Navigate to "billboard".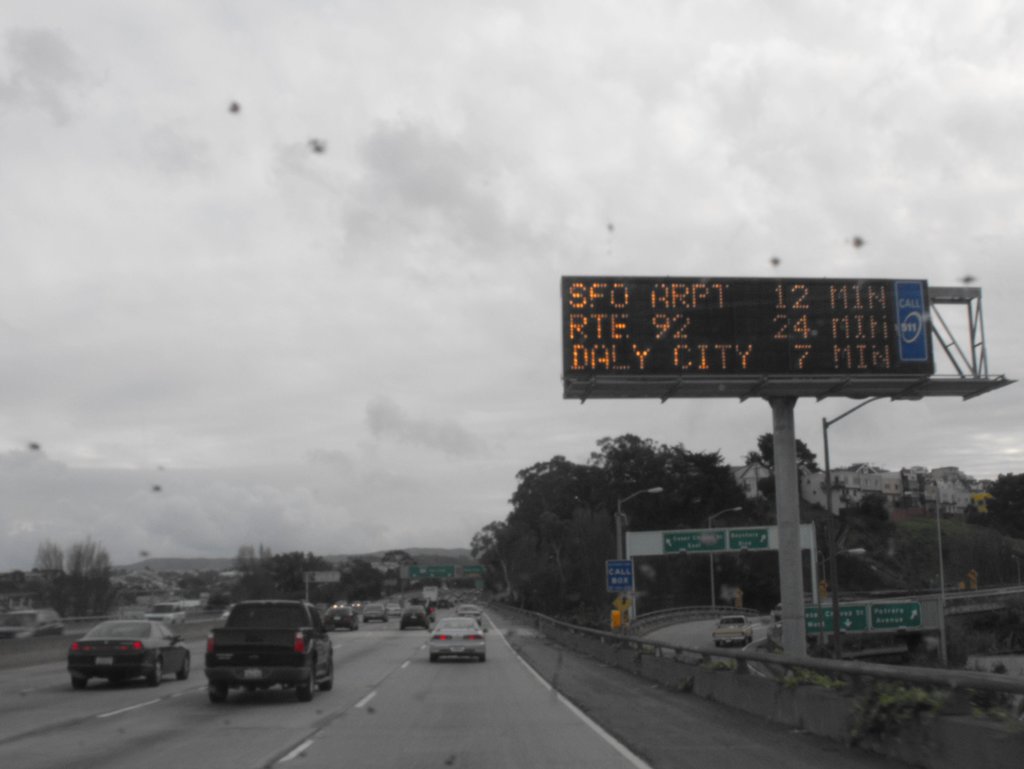
Navigation target: rect(804, 600, 914, 638).
